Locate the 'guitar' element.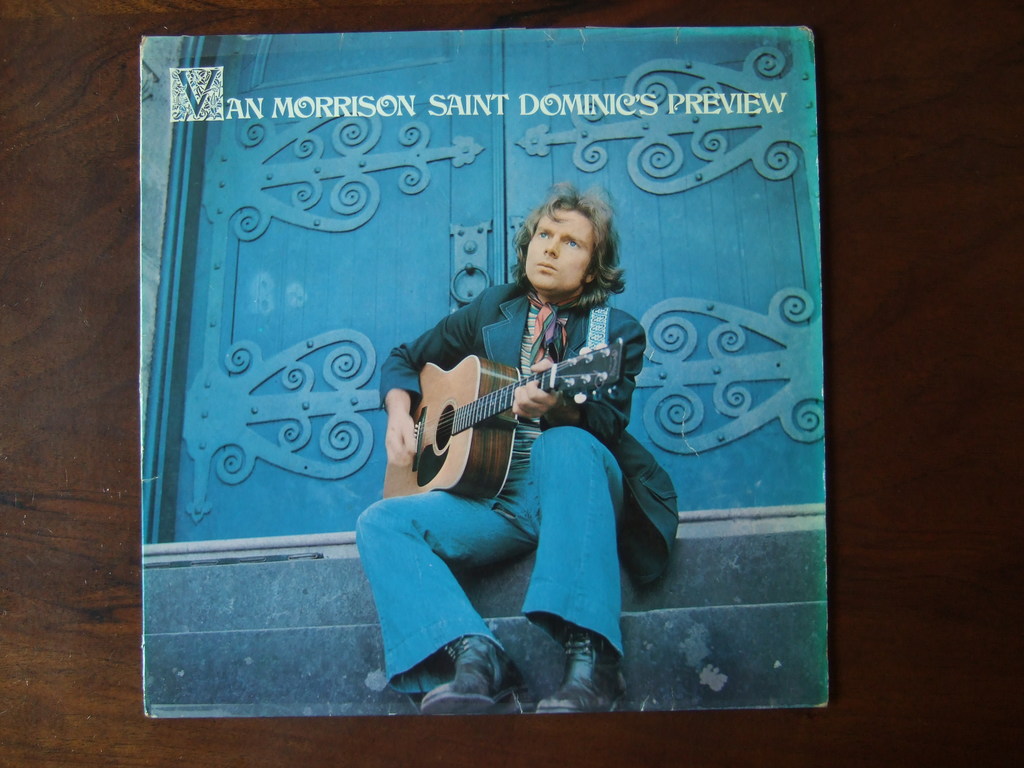
Element bbox: 378,335,628,502.
